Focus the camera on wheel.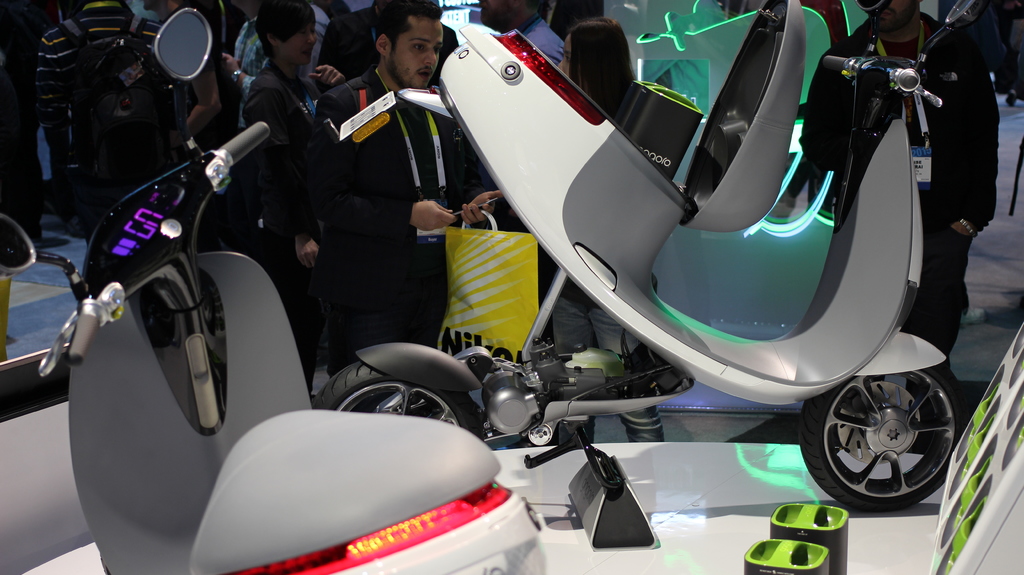
Focus region: Rect(312, 360, 485, 436).
